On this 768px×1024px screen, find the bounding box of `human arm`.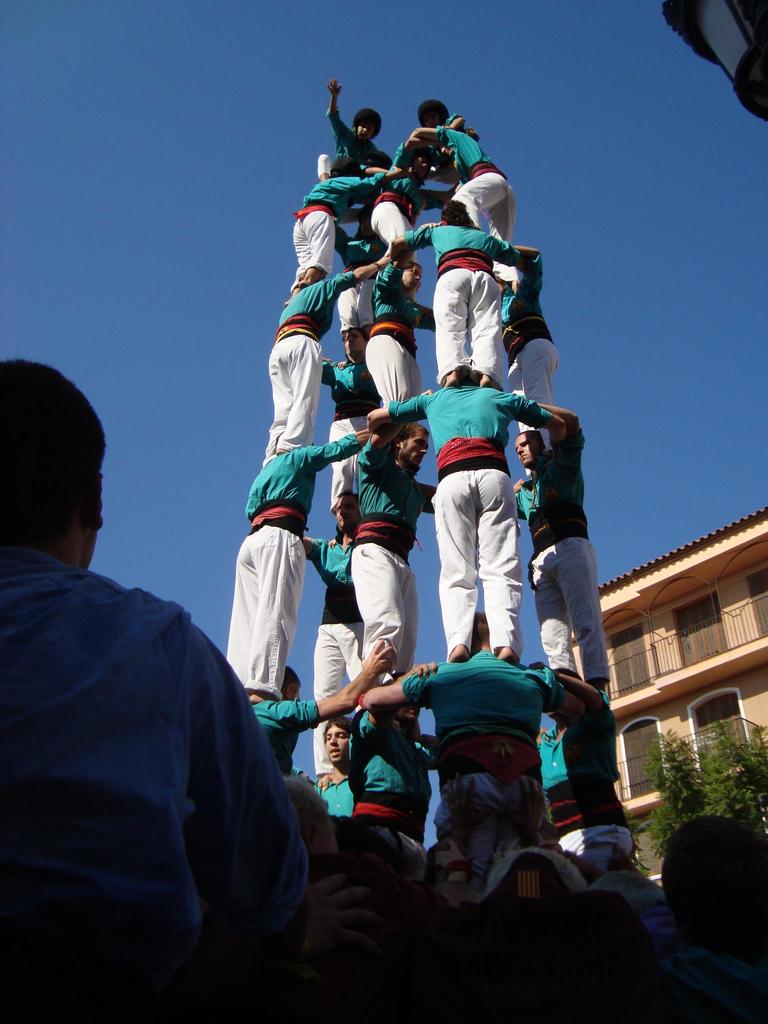
Bounding box: l=198, t=627, r=383, b=956.
